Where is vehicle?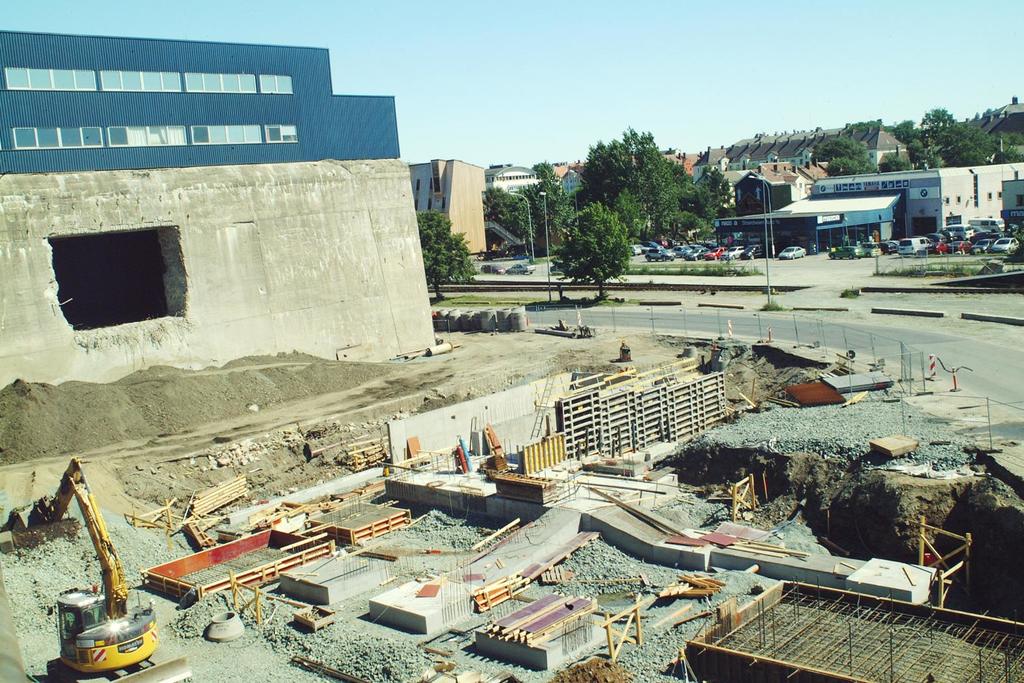
pyautogui.locateOnScreen(703, 241, 726, 262).
